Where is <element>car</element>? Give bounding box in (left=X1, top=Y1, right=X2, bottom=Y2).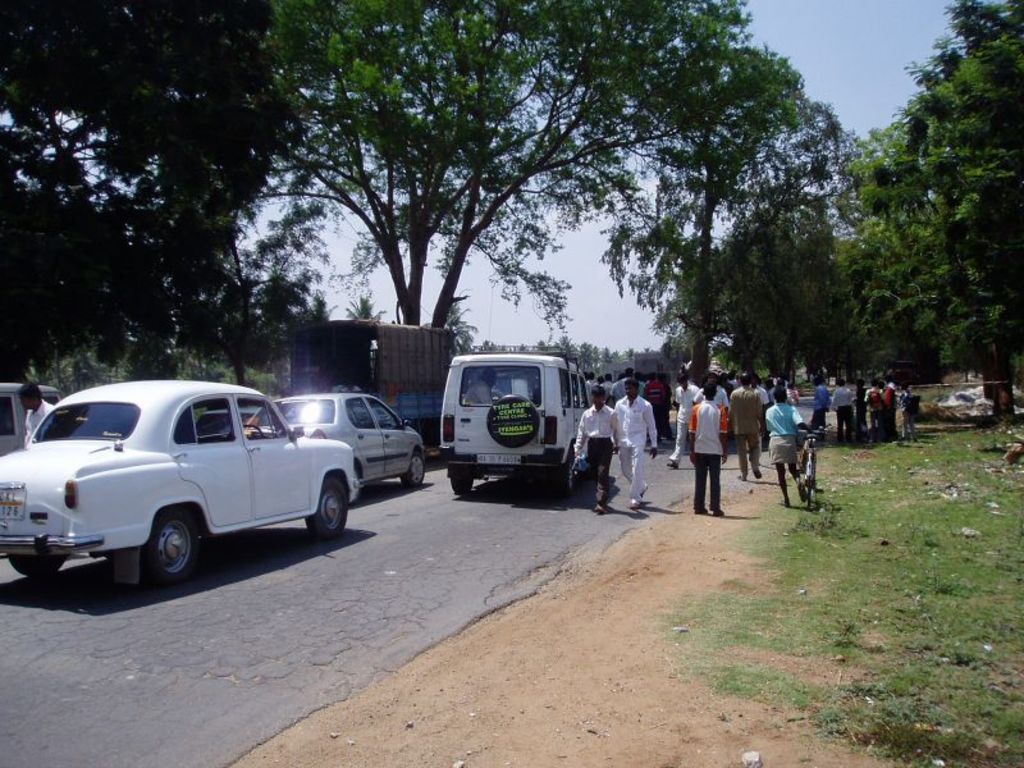
(left=0, top=376, right=358, bottom=589).
